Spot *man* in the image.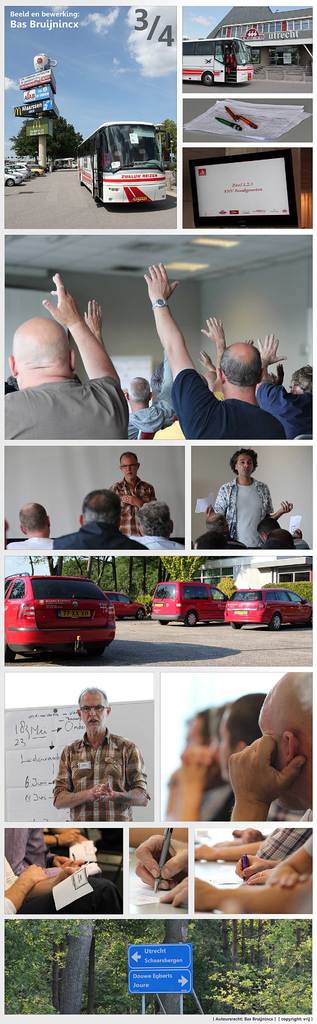
*man* found at bbox(128, 500, 184, 549).
